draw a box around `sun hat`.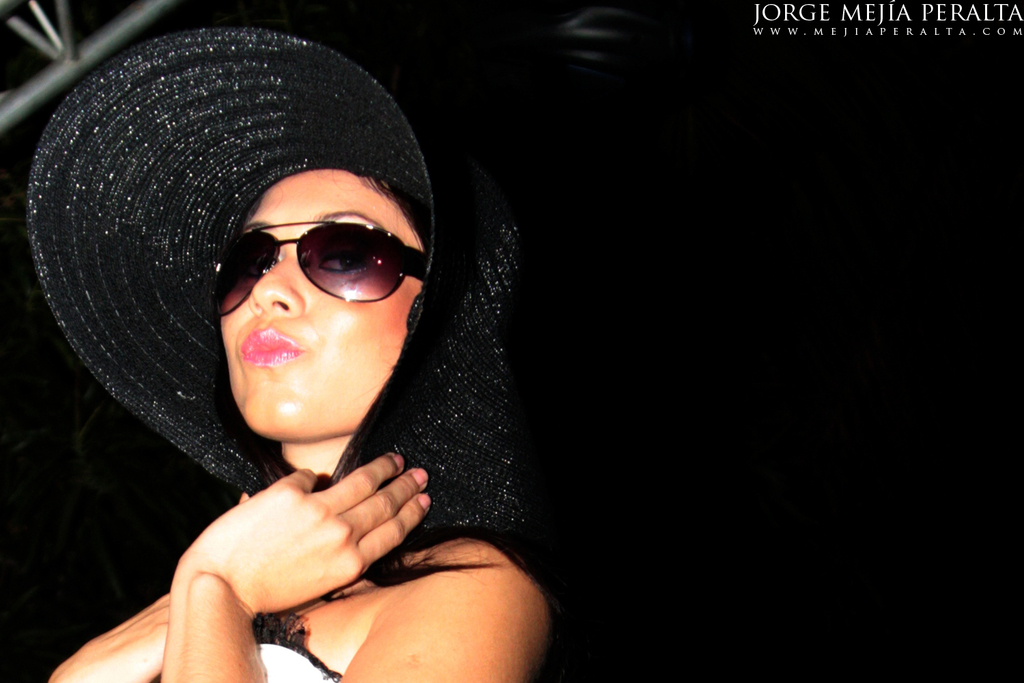
left=26, top=20, right=583, bottom=602.
